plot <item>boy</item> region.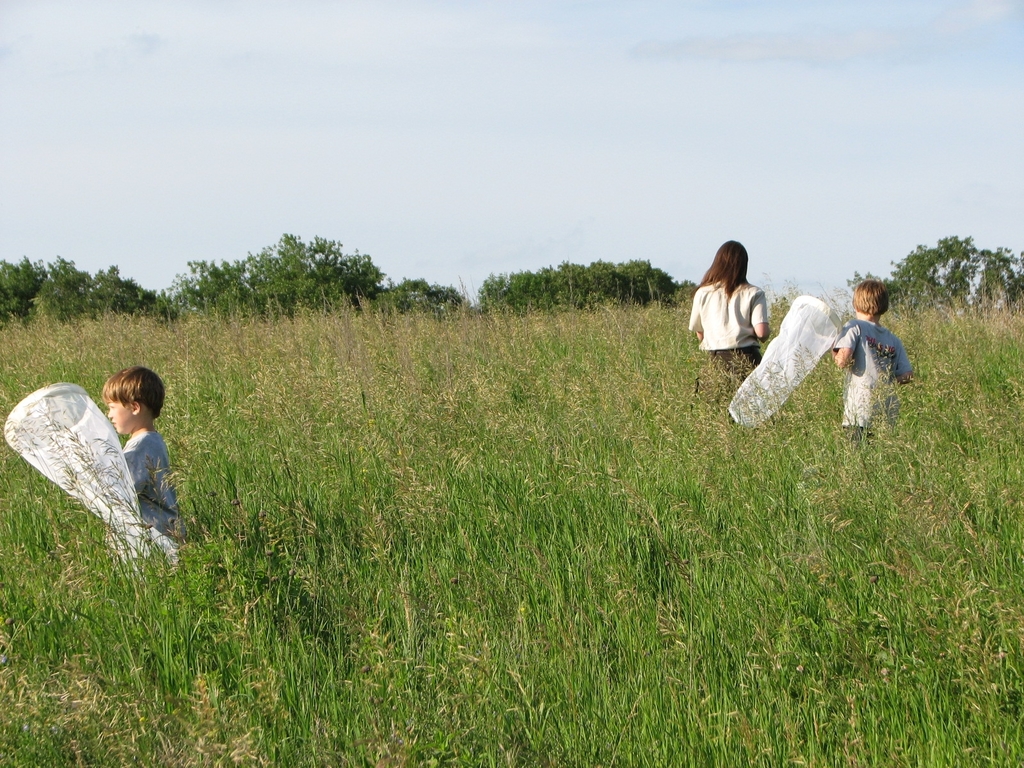
Plotted at region(833, 279, 912, 443).
